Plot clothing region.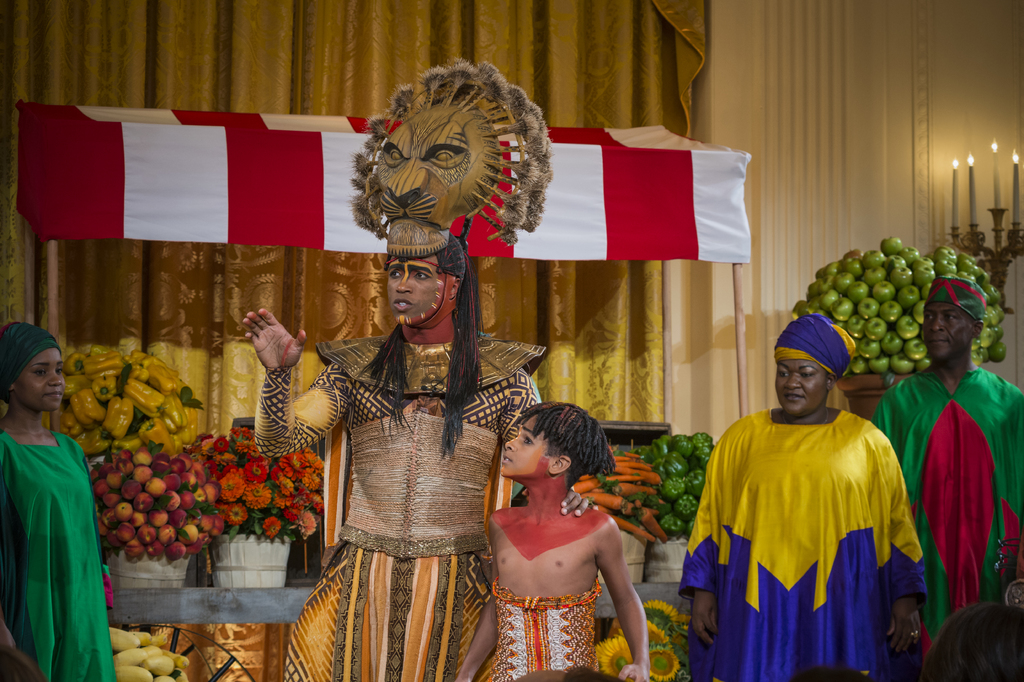
Plotted at [left=0, top=428, right=126, bottom=679].
